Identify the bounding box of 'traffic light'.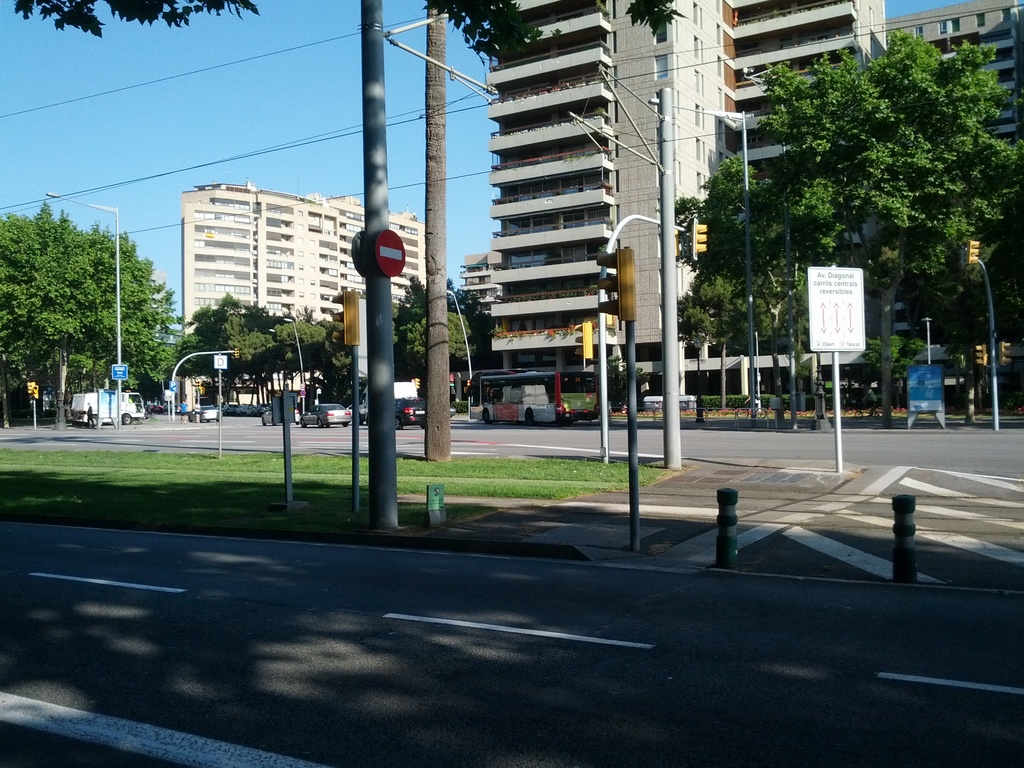
(x1=968, y1=238, x2=980, y2=263).
